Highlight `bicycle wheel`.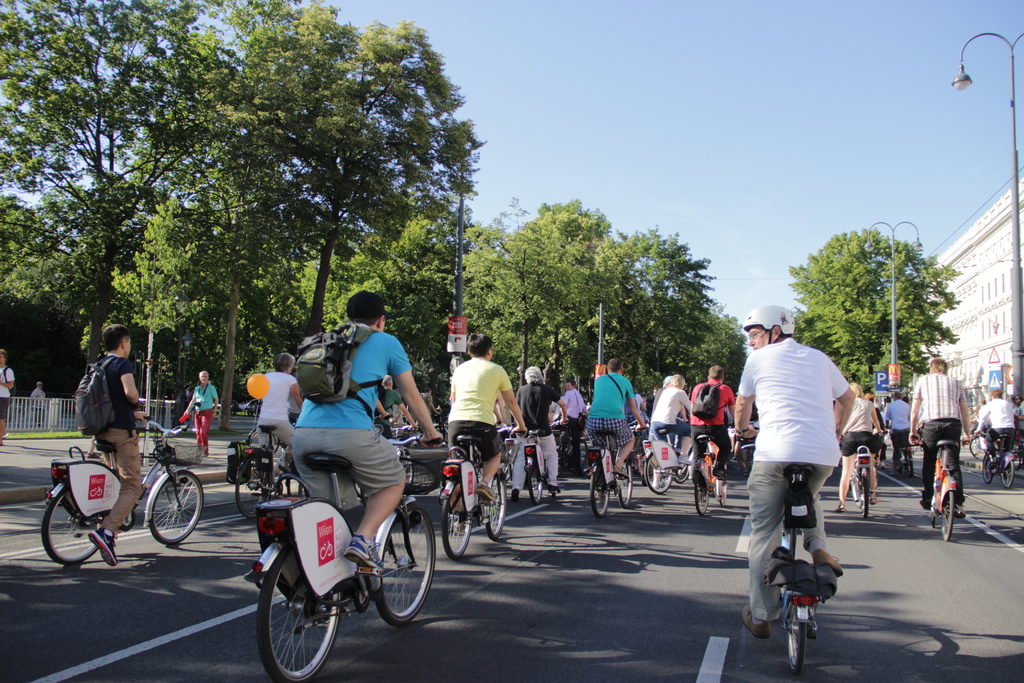
Highlighted region: locate(715, 461, 728, 508).
